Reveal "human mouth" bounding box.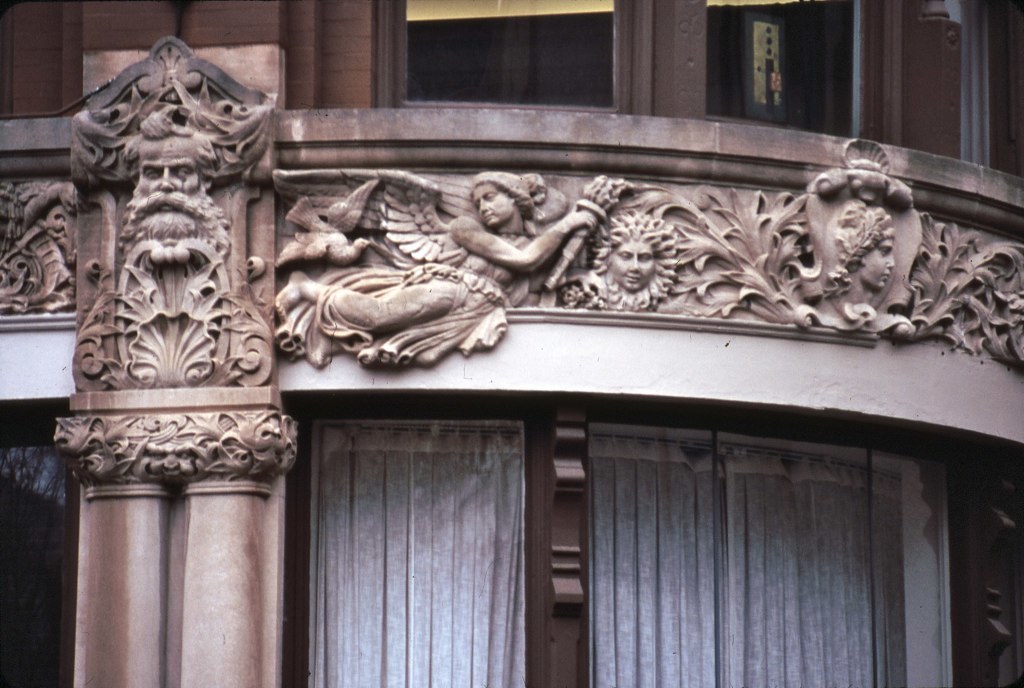
Revealed: (x1=626, y1=272, x2=639, y2=283).
